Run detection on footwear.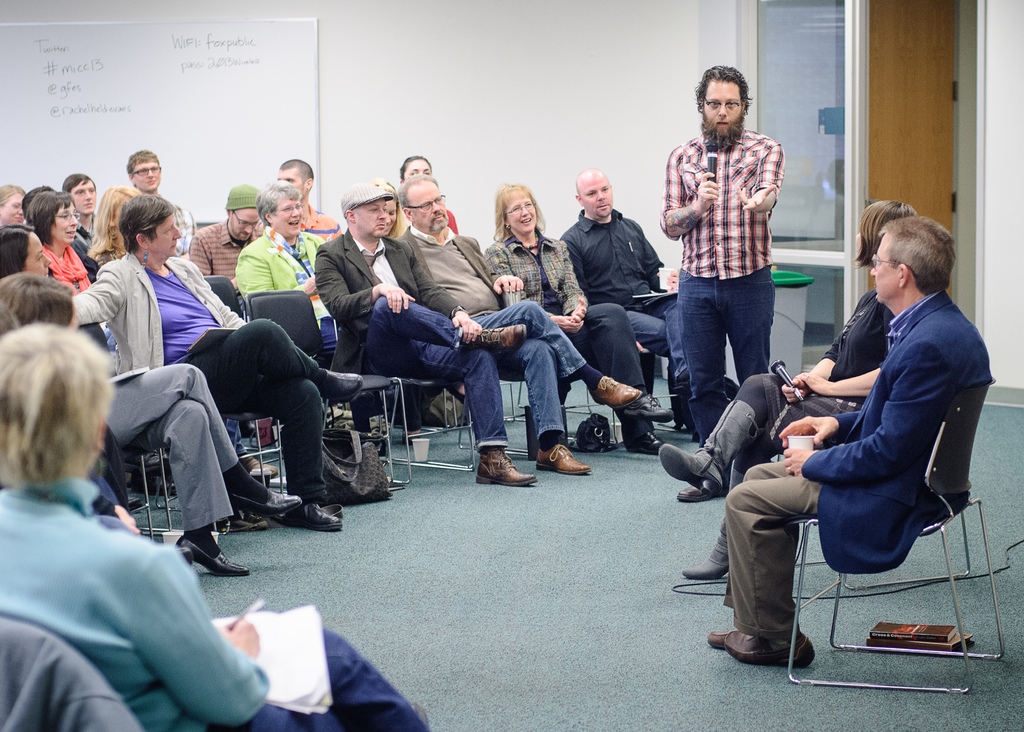
Result: x1=676 y1=484 x2=717 y2=505.
